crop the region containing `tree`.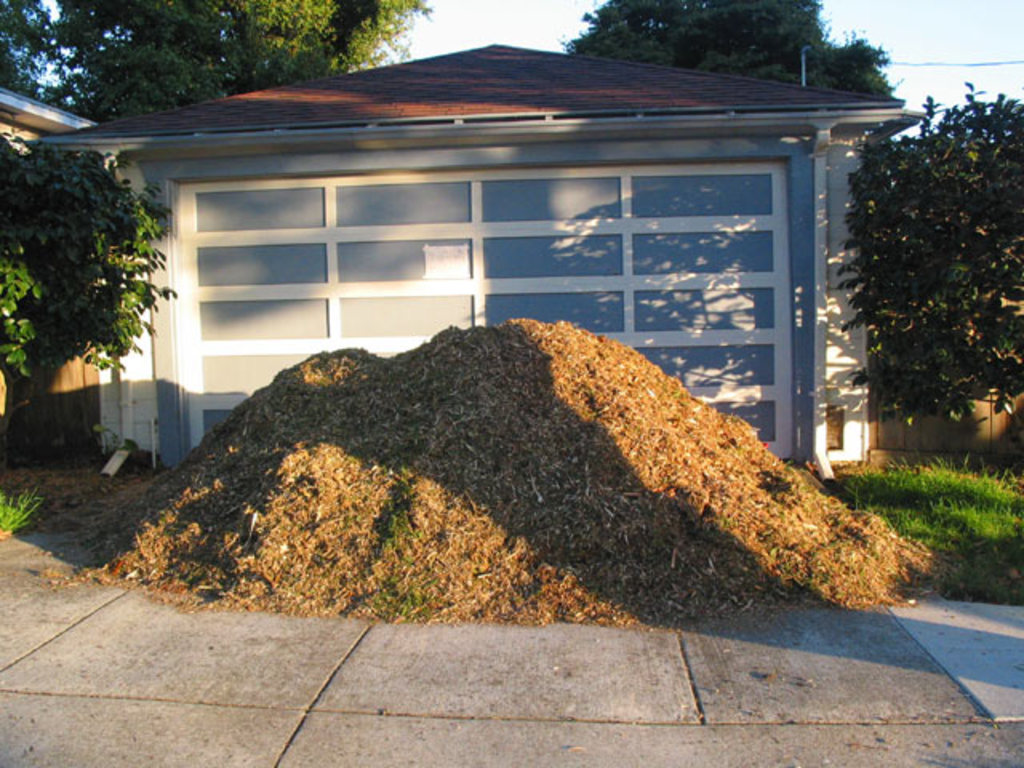
Crop region: (x1=18, y1=115, x2=165, y2=438).
